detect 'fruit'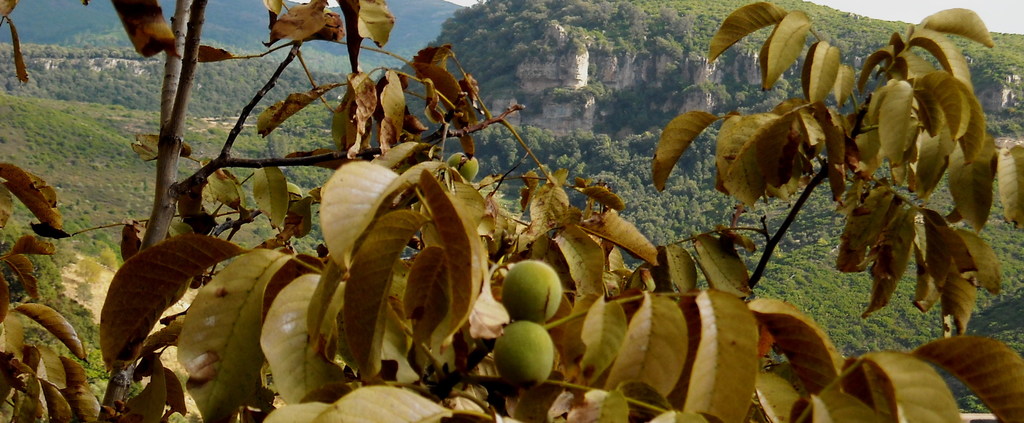
<bbox>501, 257, 564, 324</bbox>
